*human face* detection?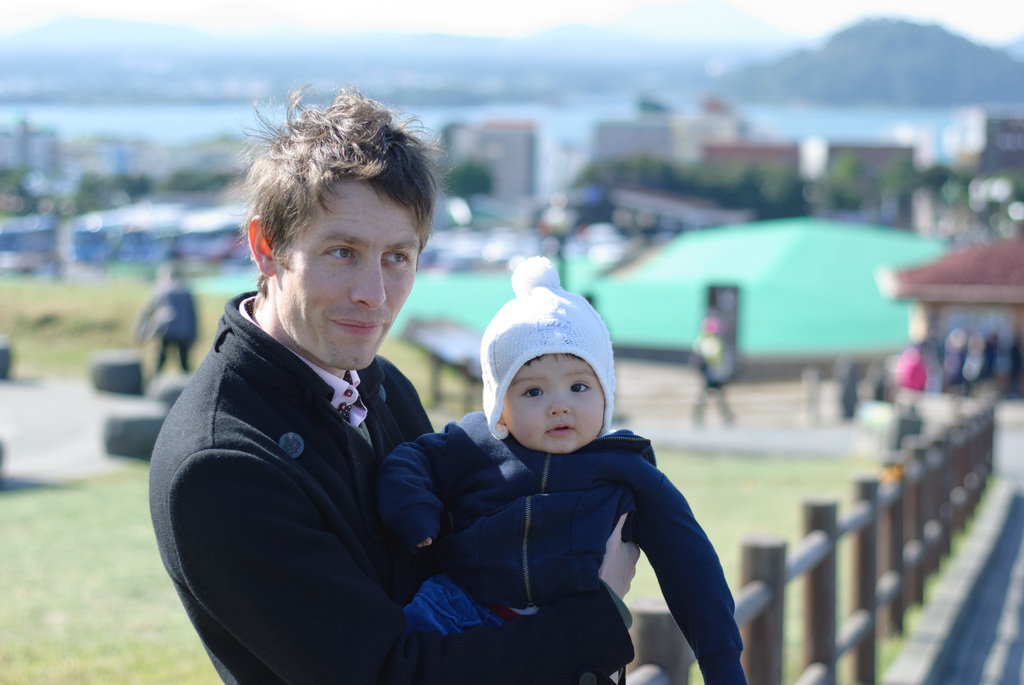
bbox(502, 348, 620, 463)
